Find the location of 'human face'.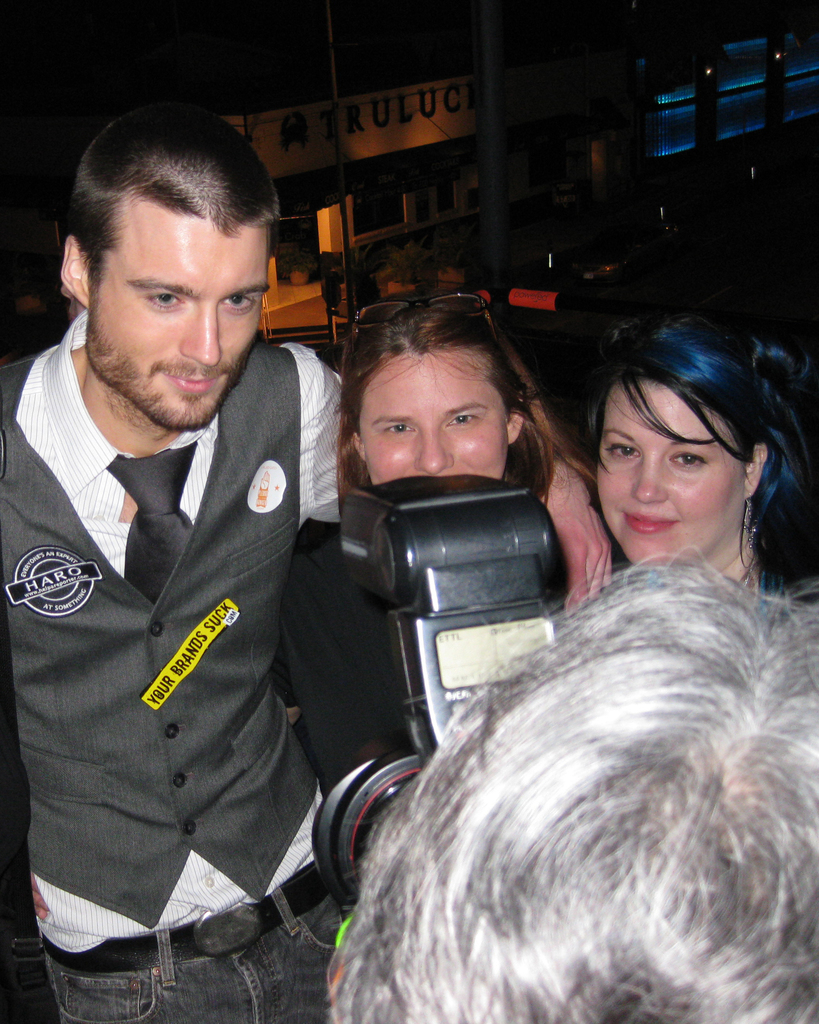
Location: (363,354,507,475).
